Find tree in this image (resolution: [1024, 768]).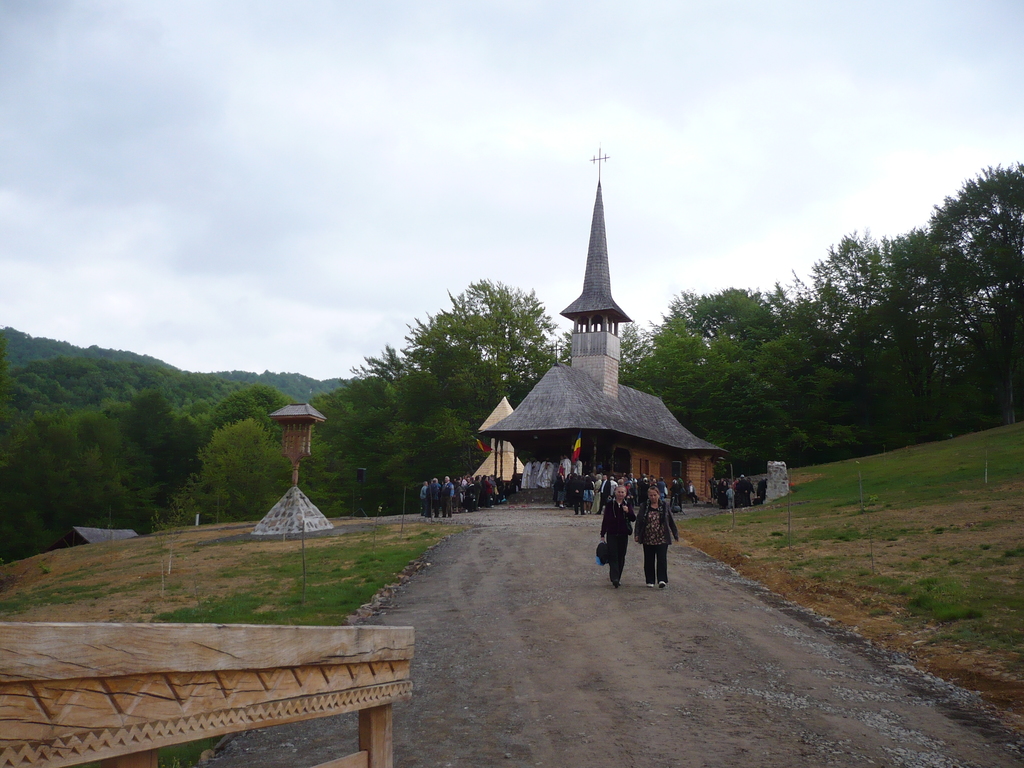
locate(929, 163, 1023, 425).
